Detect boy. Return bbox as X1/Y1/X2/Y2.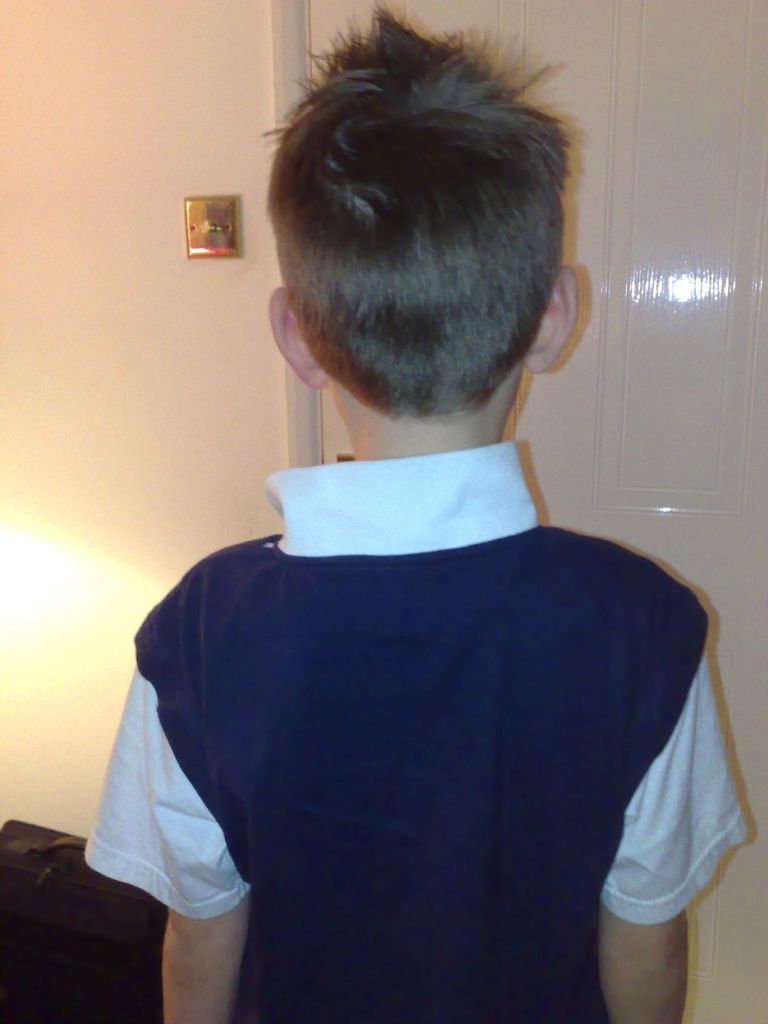
86/1/746/1023.
